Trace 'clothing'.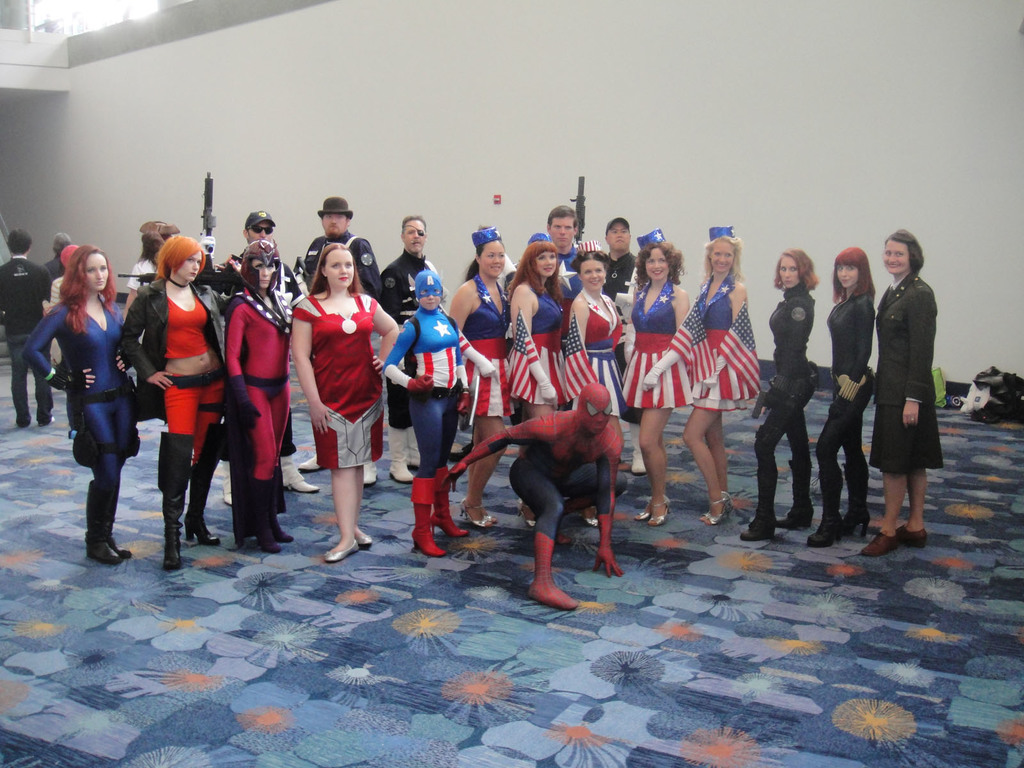
Traced to Rect(386, 273, 463, 484).
